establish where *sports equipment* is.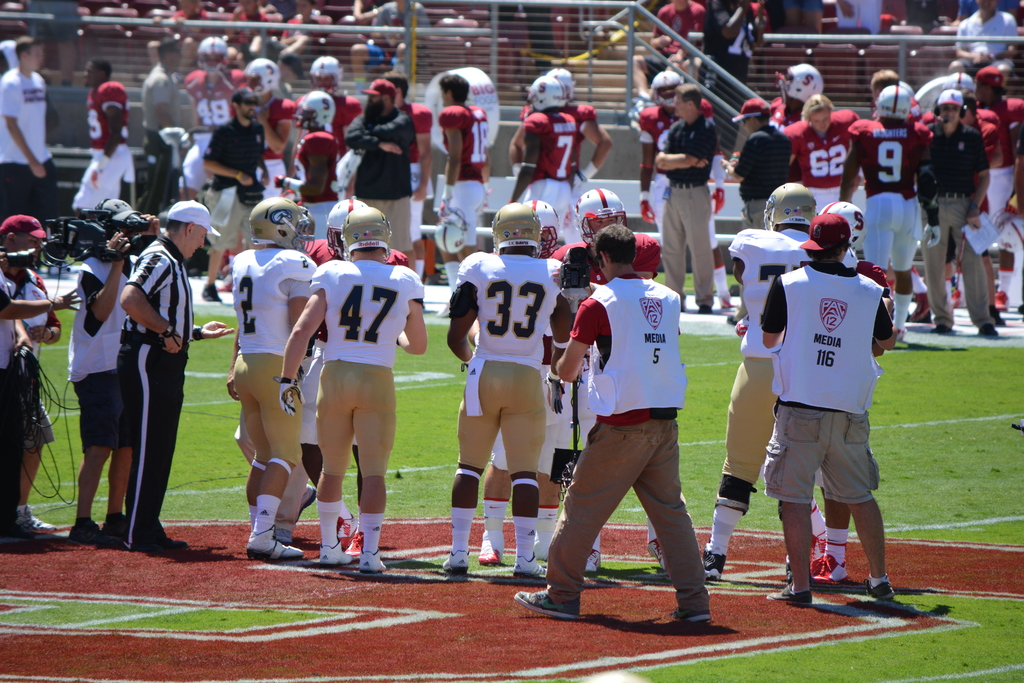
Established at BBox(647, 72, 683, 114).
